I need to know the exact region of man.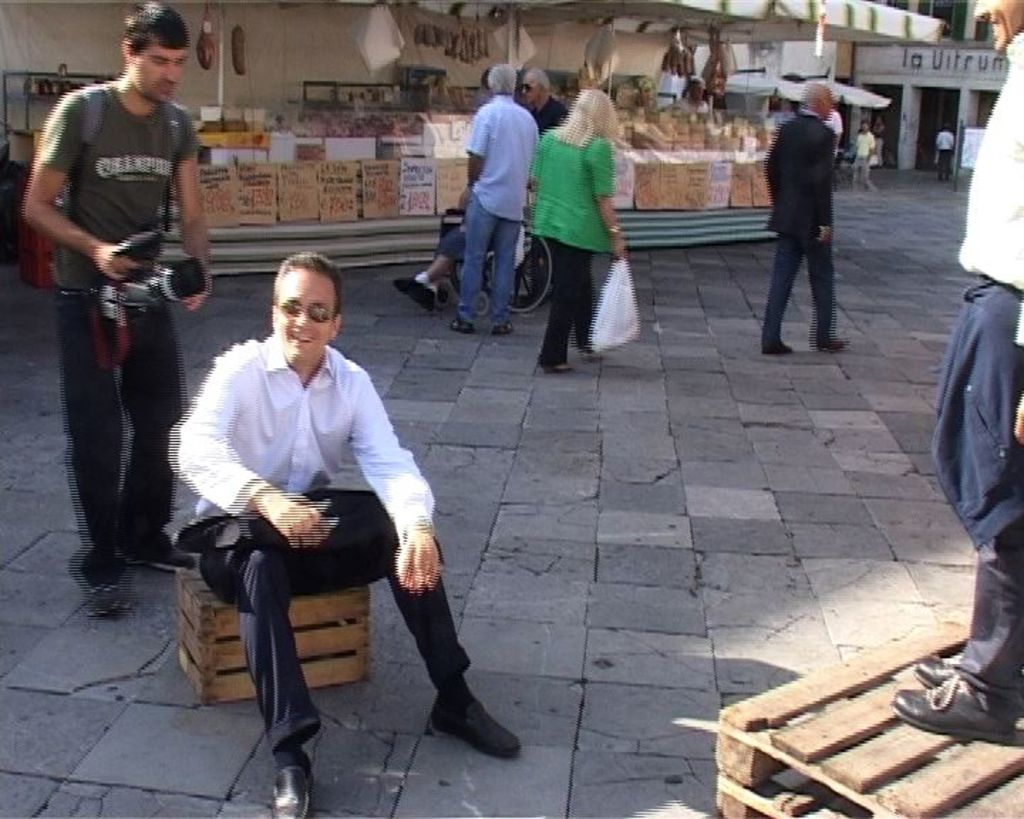
Region: box=[933, 121, 956, 185].
